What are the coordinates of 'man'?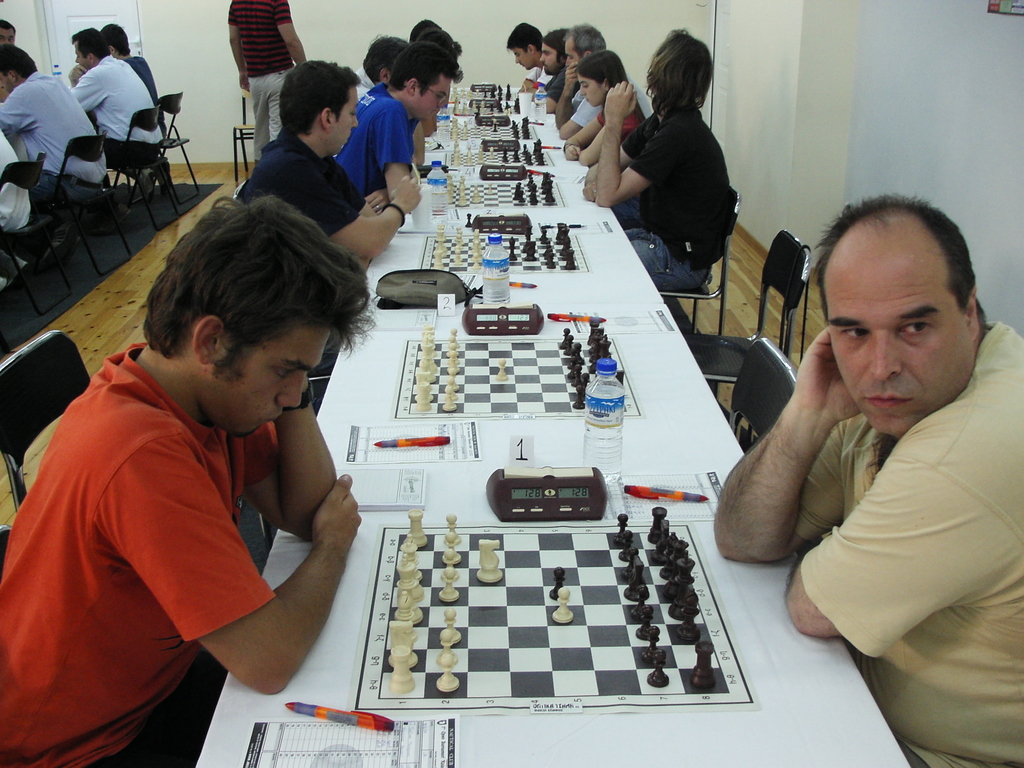
BBox(106, 16, 157, 105).
